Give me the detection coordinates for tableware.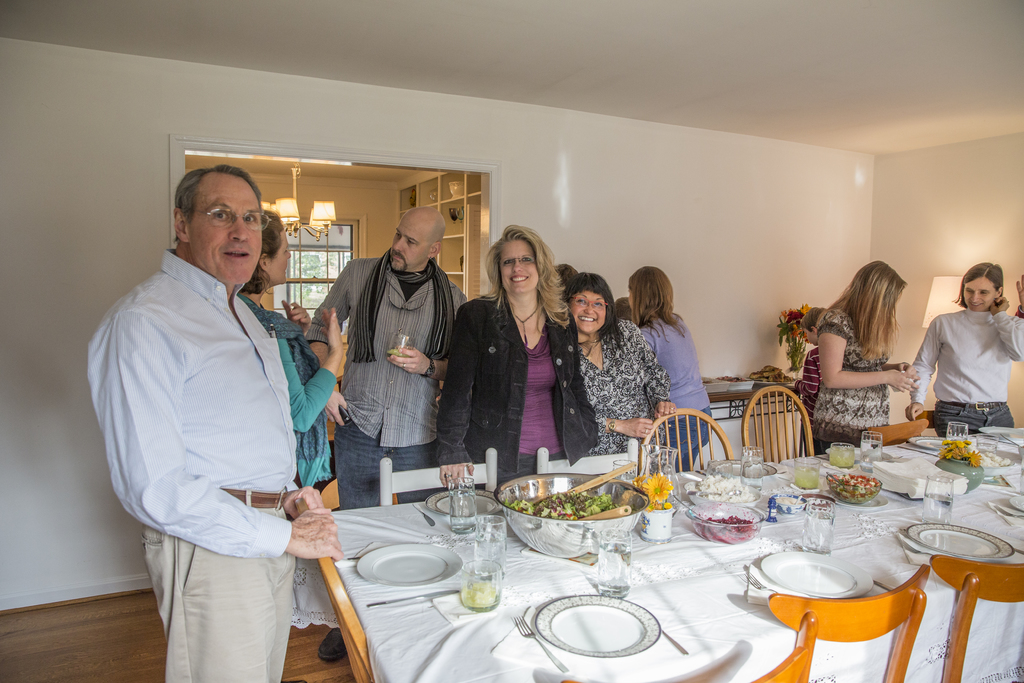
<box>596,526,632,596</box>.
